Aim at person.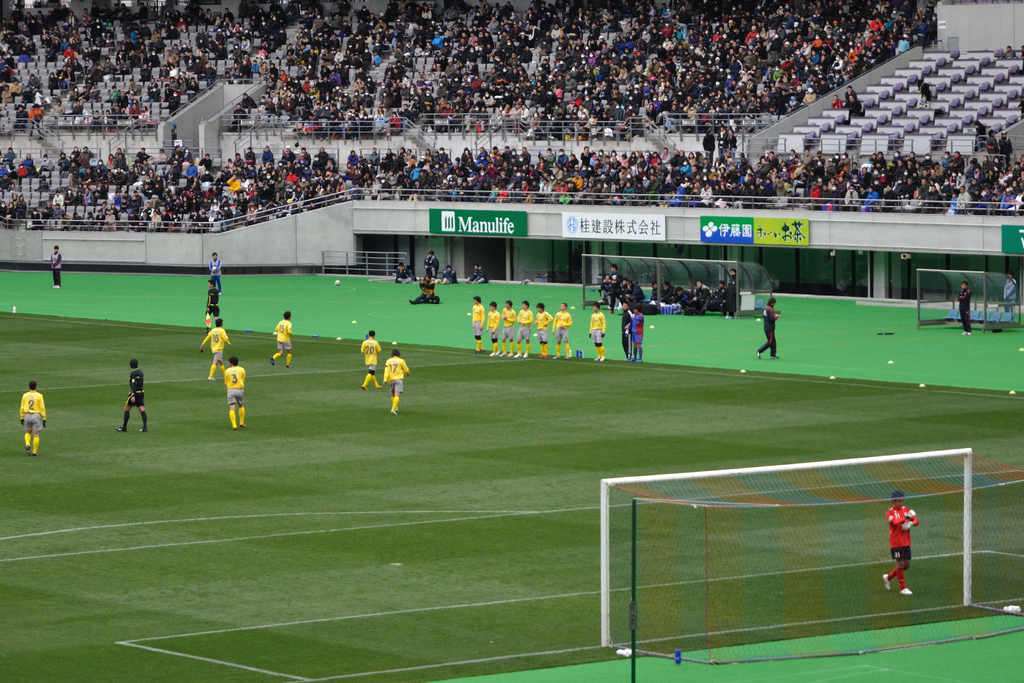
Aimed at 618:302:632:359.
